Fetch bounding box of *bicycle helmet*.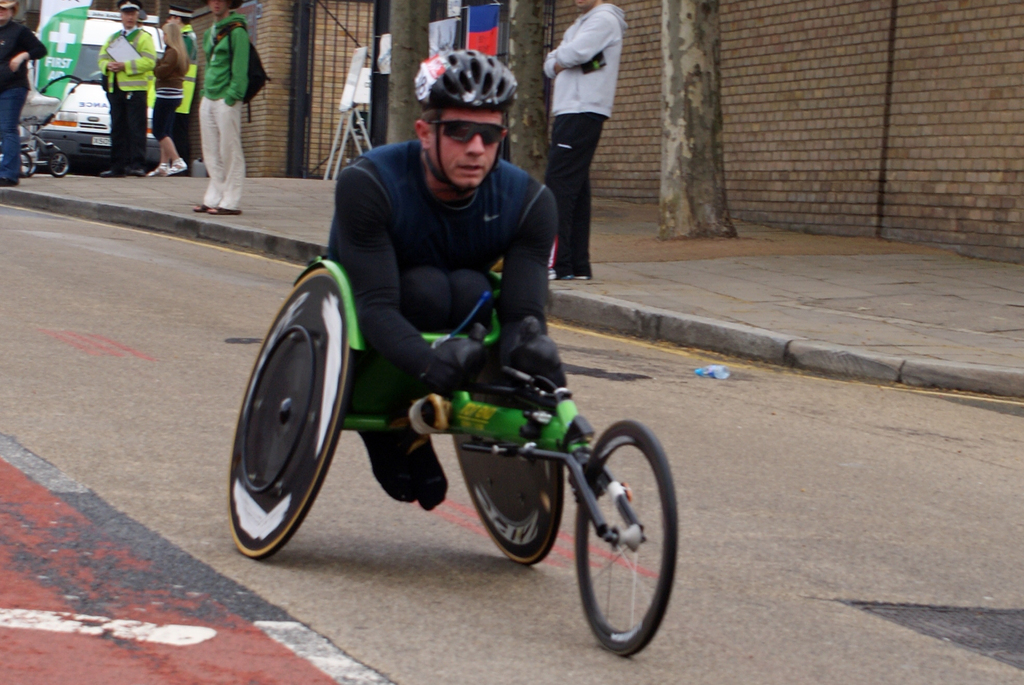
Bbox: bbox=[420, 47, 514, 189].
